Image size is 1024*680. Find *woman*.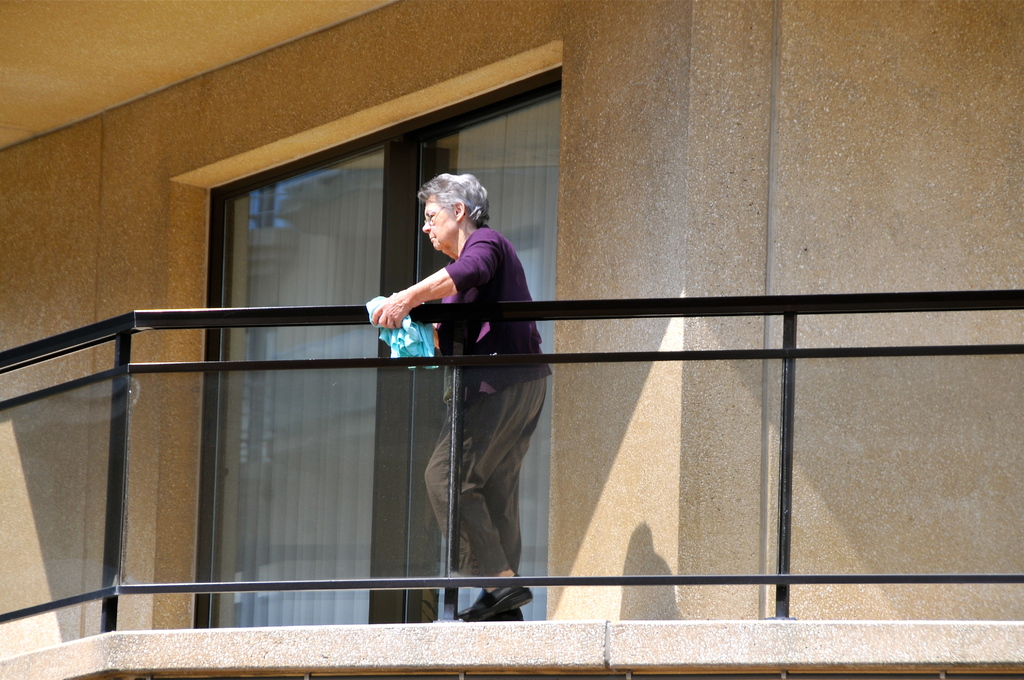
bbox=(362, 174, 556, 622).
